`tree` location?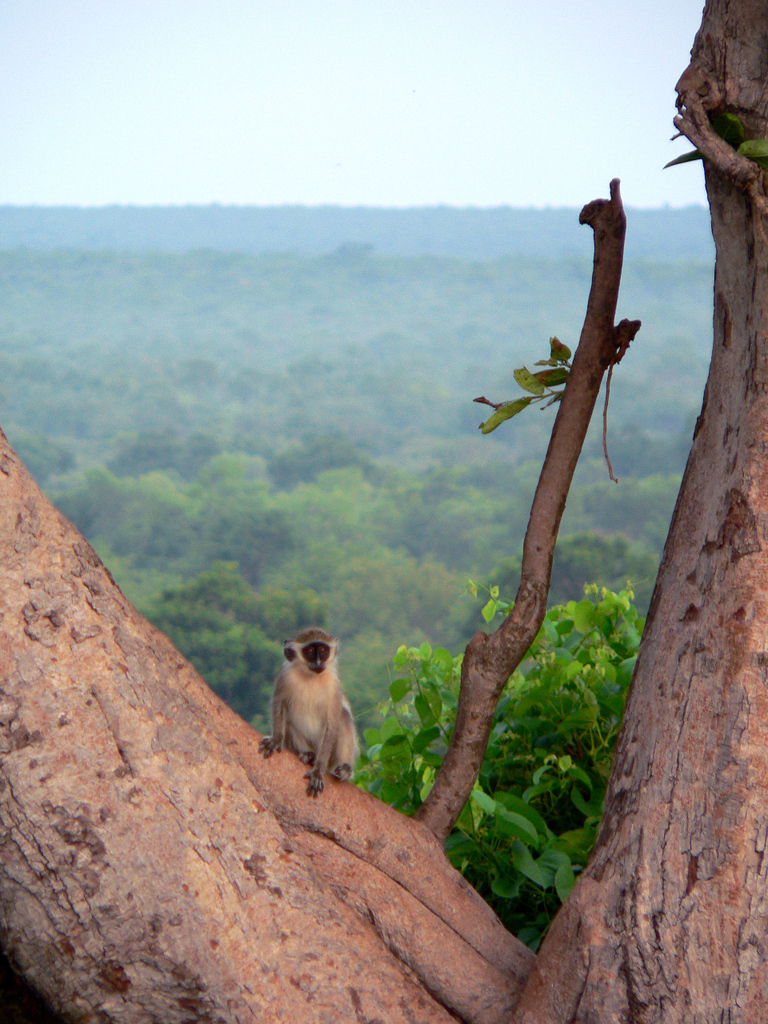
box(145, 597, 265, 726)
